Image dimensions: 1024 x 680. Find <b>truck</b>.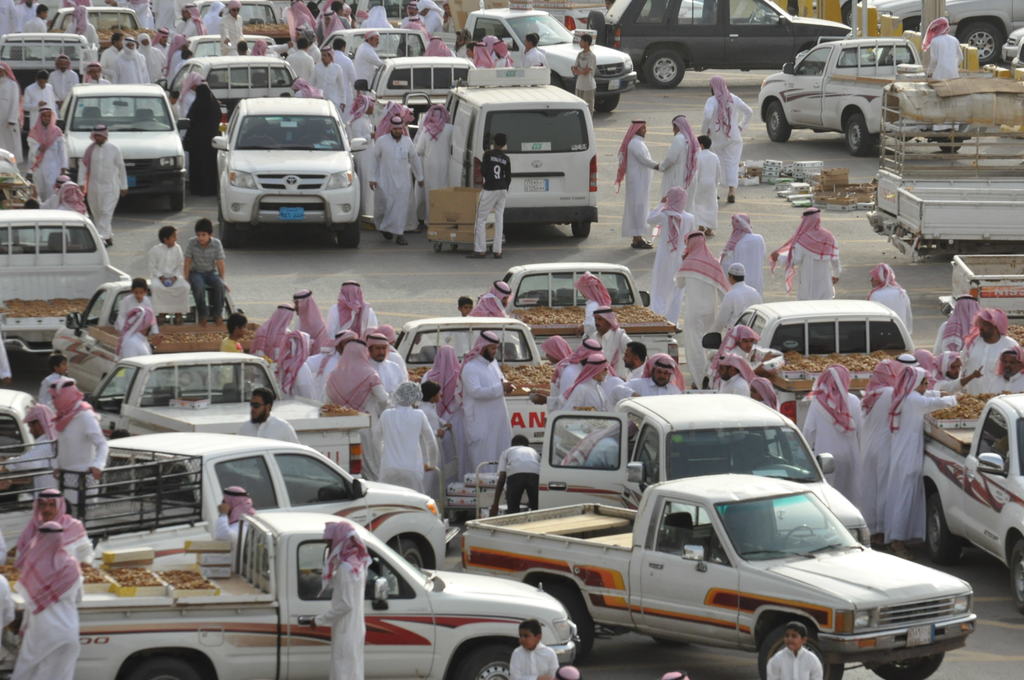
rect(84, 347, 375, 480).
